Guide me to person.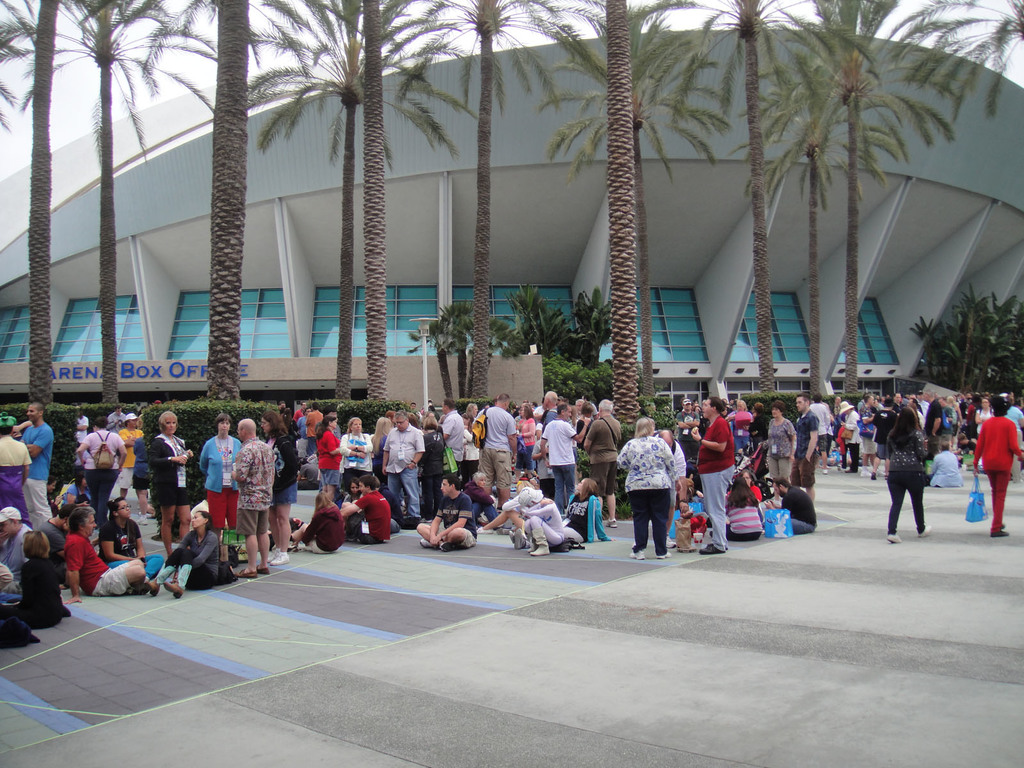
Guidance: <region>233, 410, 275, 570</region>.
